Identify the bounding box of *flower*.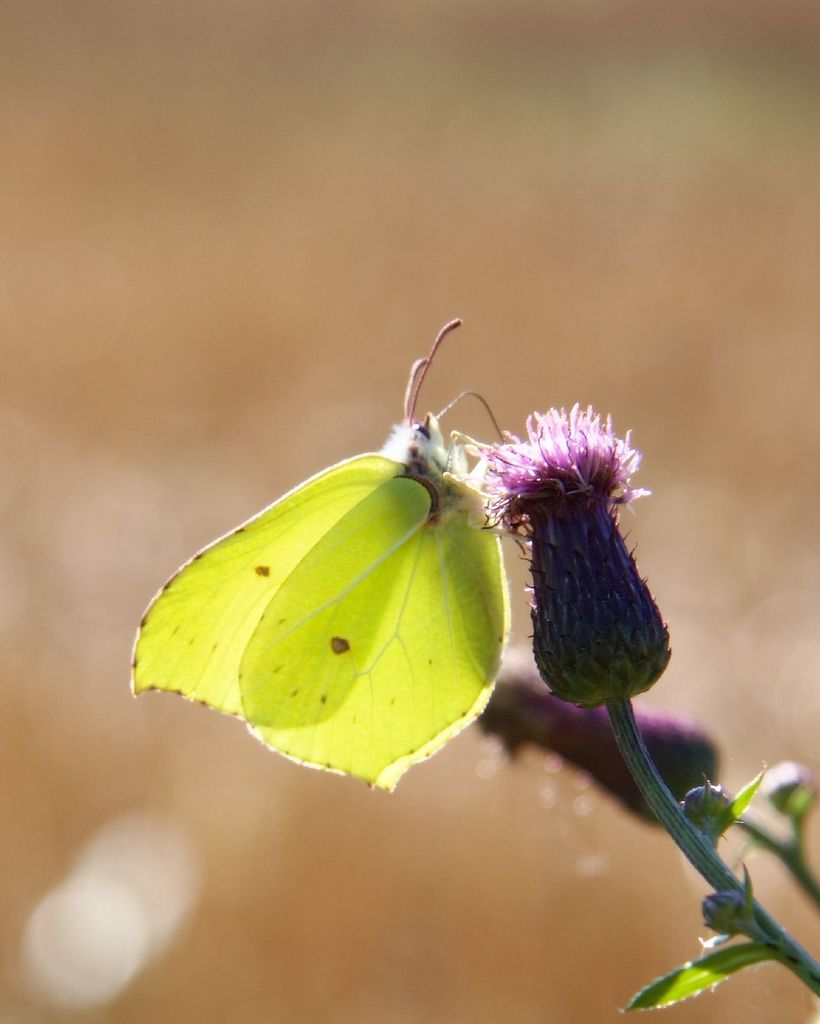
(x1=695, y1=888, x2=754, y2=939).
